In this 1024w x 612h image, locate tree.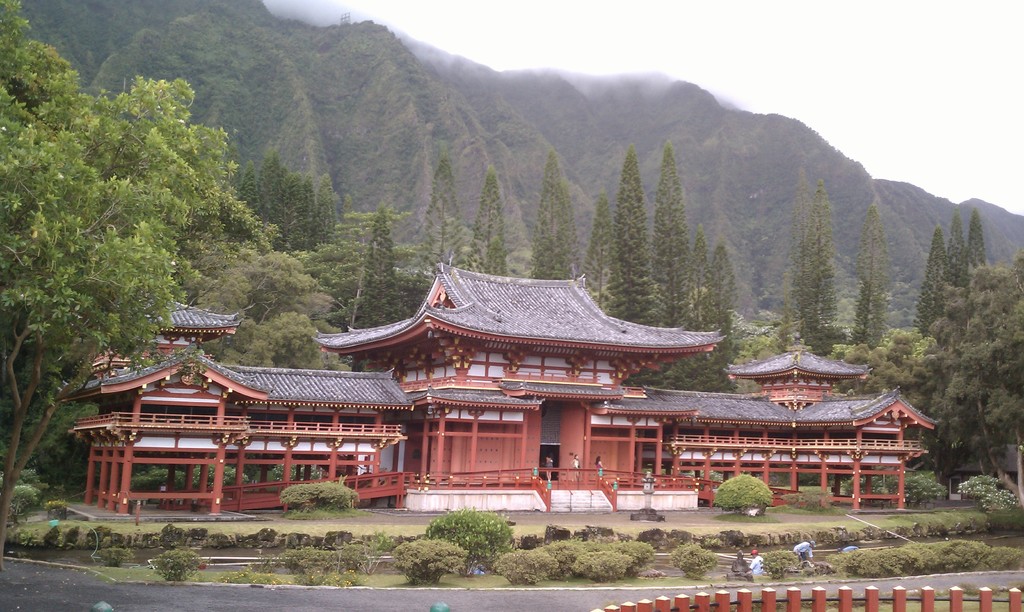
Bounding box: (798, 175, 849, 358).
